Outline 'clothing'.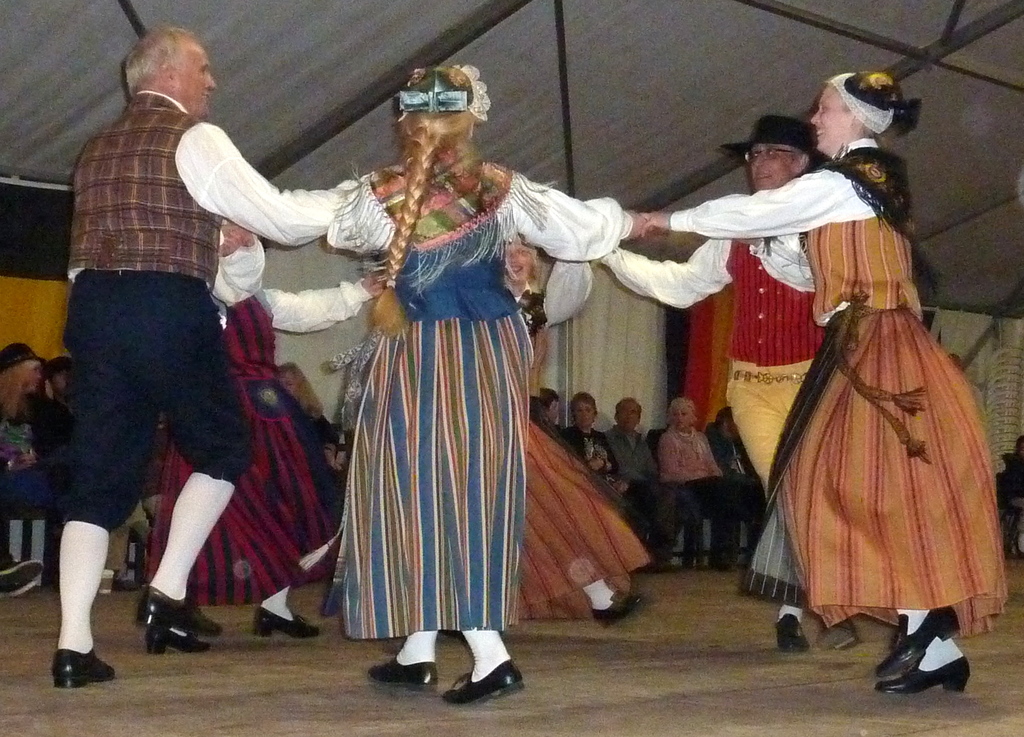
Outline: (left=596, top=230, right=831, bottom=497).
